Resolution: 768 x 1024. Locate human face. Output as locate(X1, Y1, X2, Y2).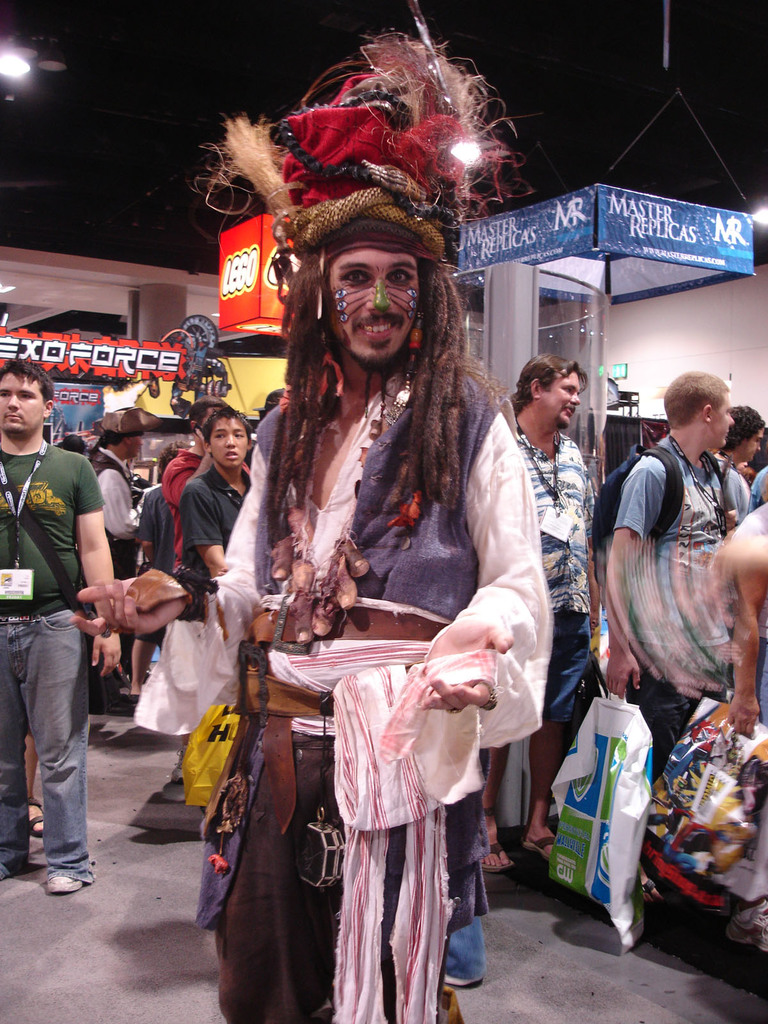
locate(714, 396, 733, 449).
